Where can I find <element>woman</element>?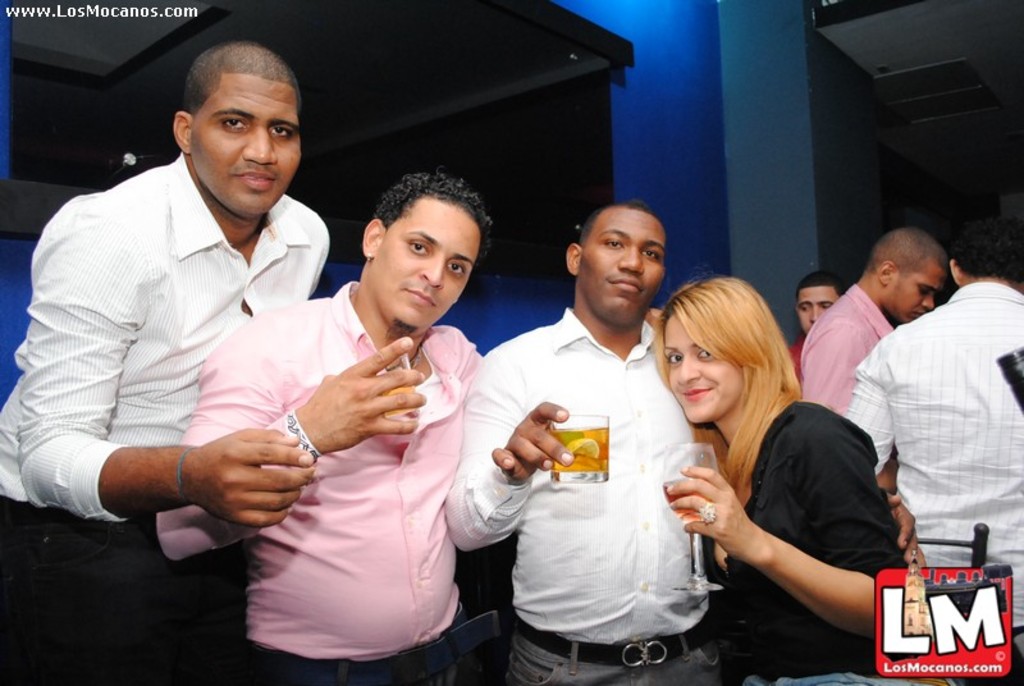
You can find it at region(659, 273, 905, 680).
